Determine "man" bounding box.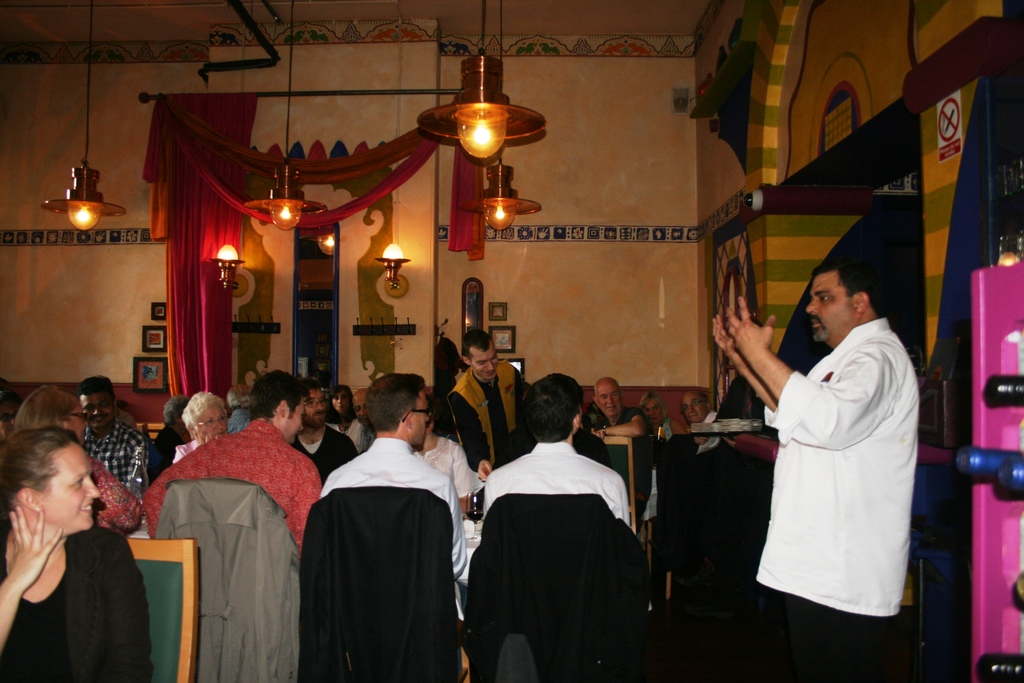
Determined: rect(227, 386, 251, 429).
